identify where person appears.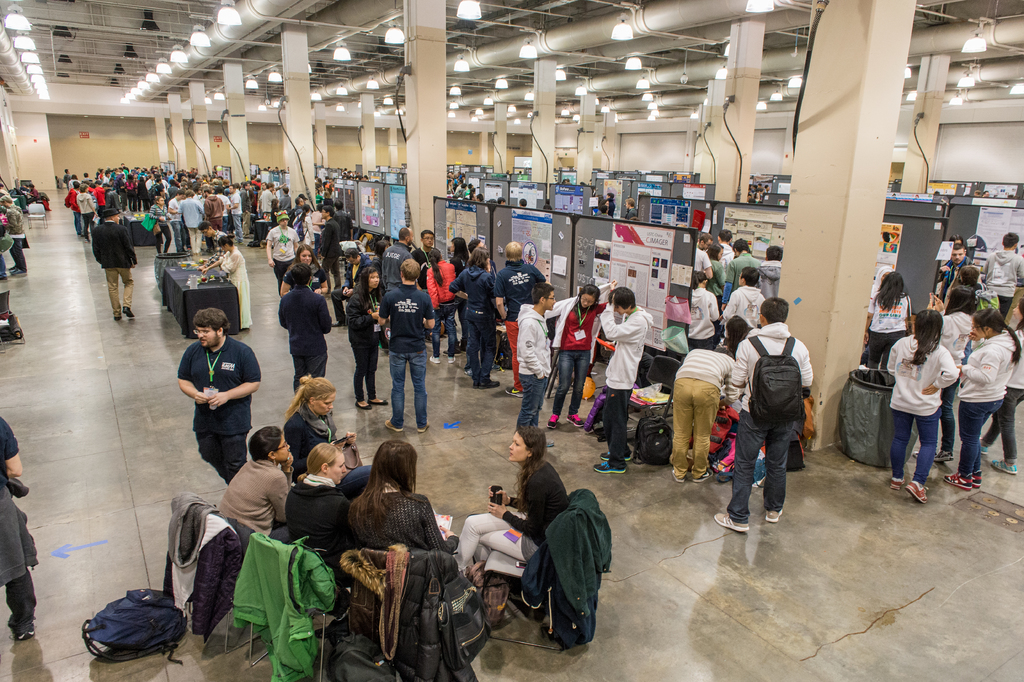
Appears at x1=211 y1=182 x2=231 y2=236.
